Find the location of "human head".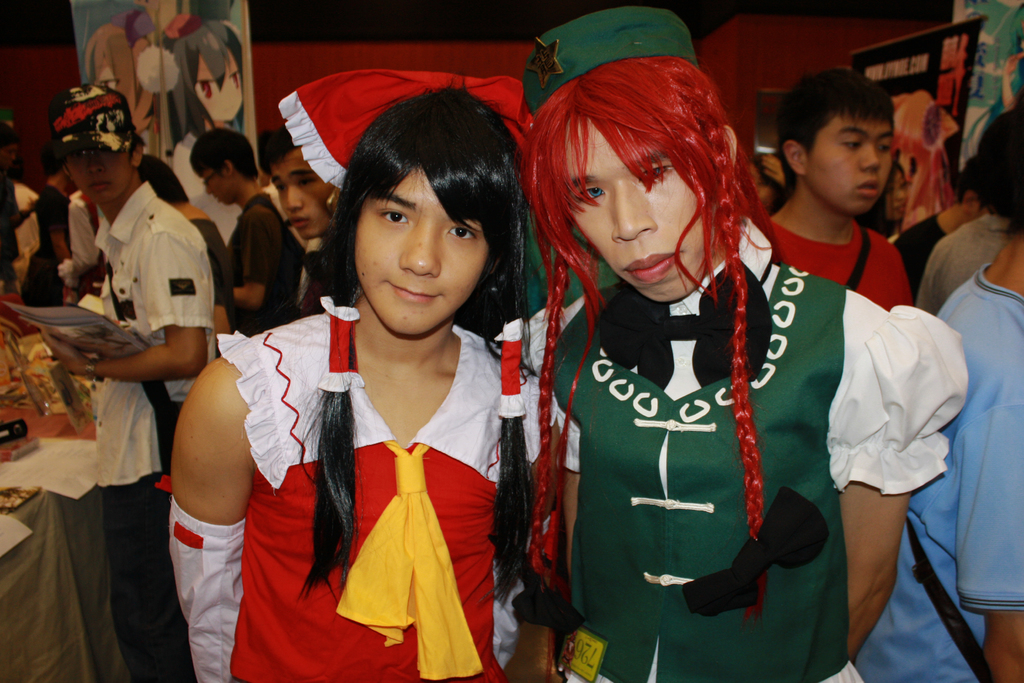
Location: (left=518, top=3, right=735, bottom=302).
